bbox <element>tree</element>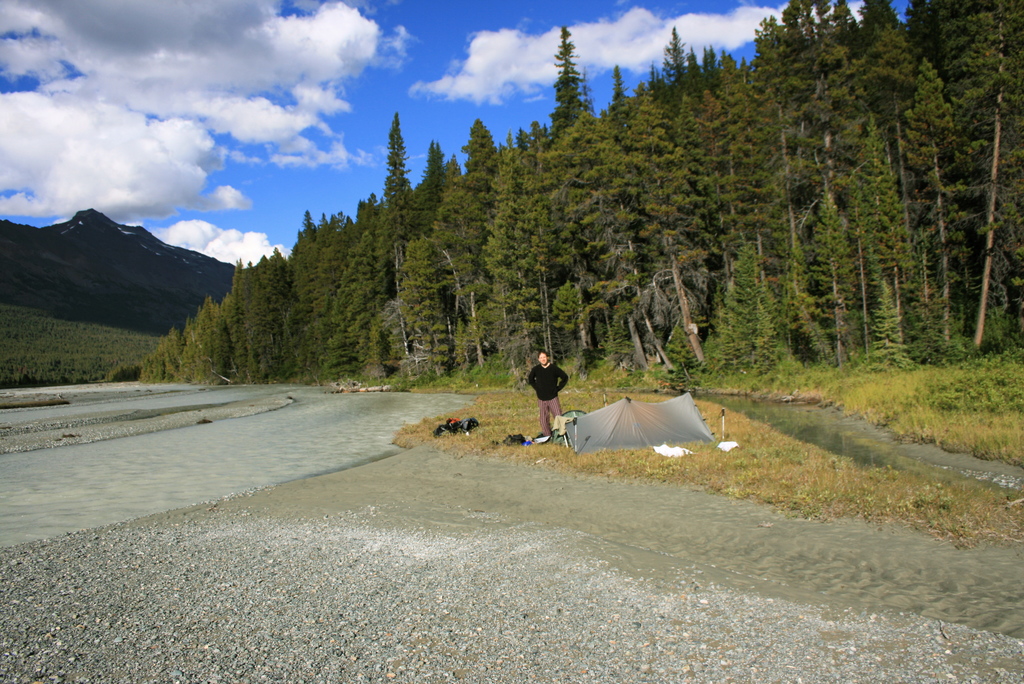
<box>417,141,454,239</box>
